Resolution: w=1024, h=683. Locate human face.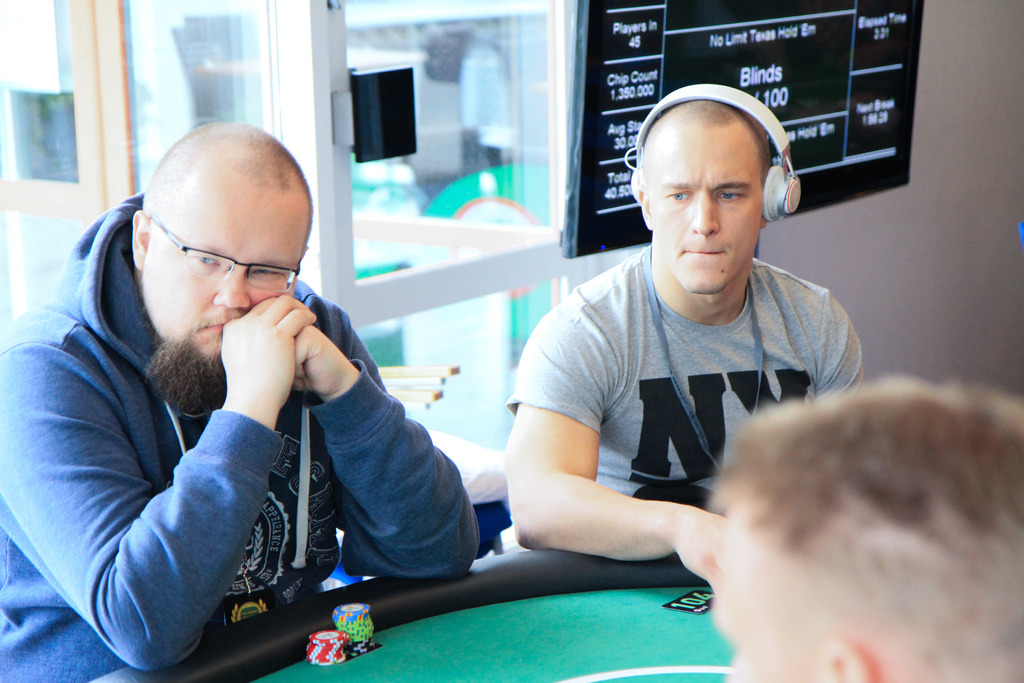
{"x1": 147, "y1": 195, "x2": 307, "y2": 384}.
